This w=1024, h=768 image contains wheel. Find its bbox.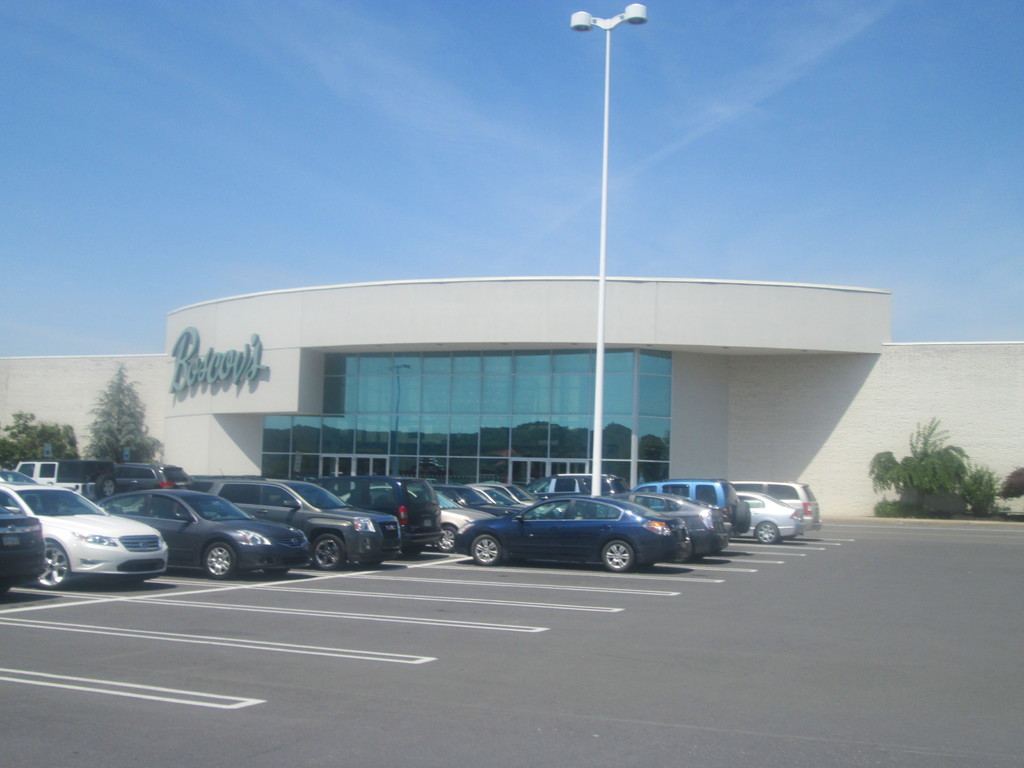
select_region(266, 566, 288, 577).
